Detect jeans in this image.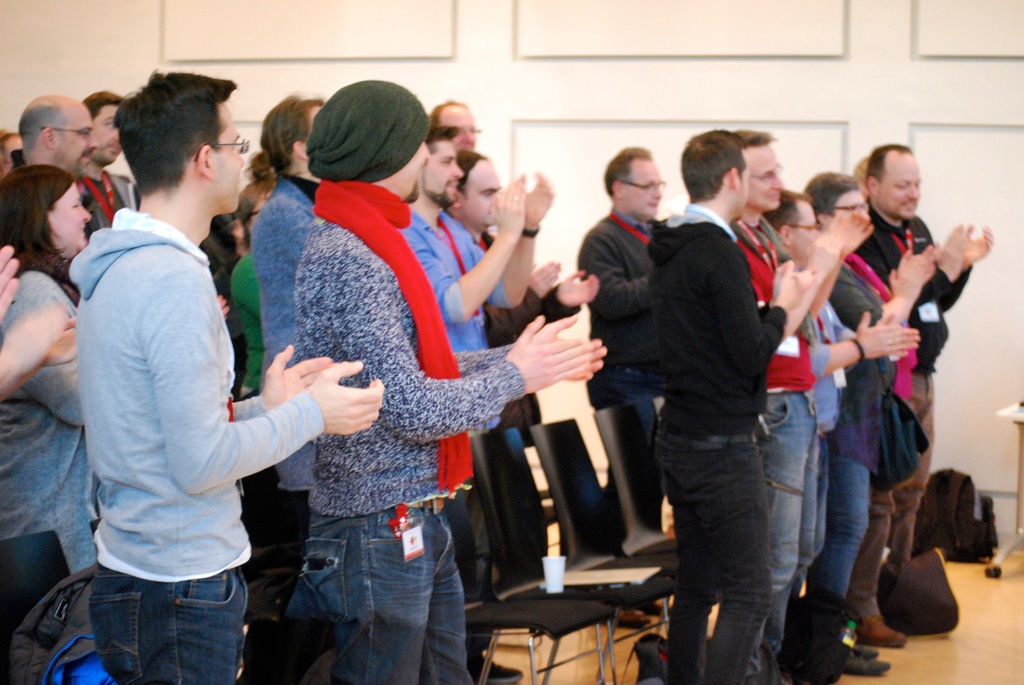
Detection: l=0, t=535, r=59, b=649.
